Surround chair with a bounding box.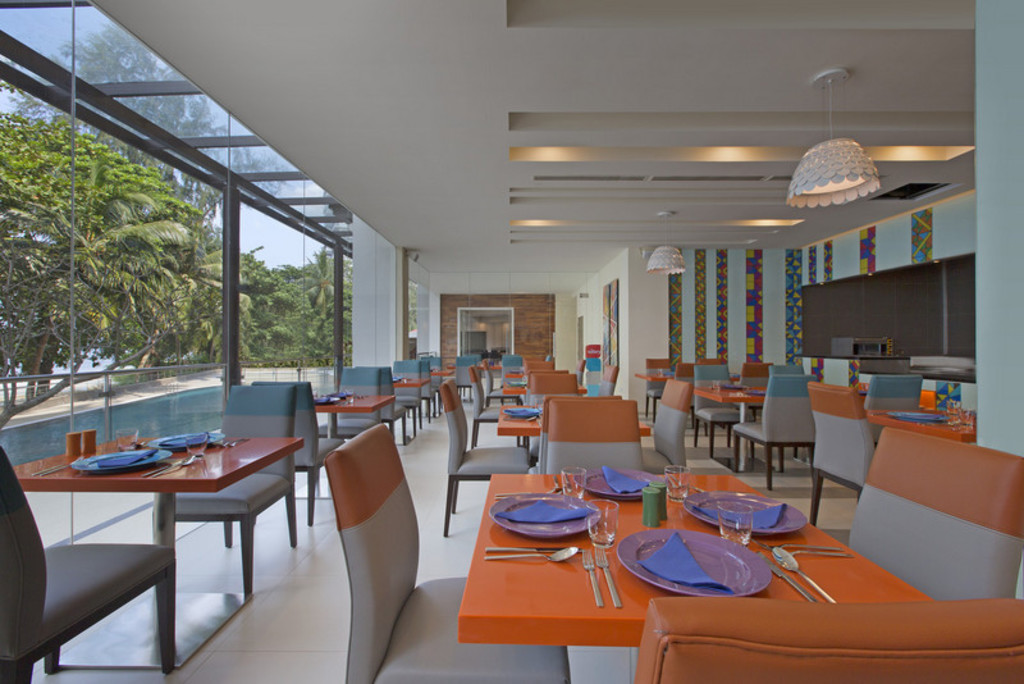
{"x1": 436, "y1": 379, "x2": 534, "y2": 526}.
